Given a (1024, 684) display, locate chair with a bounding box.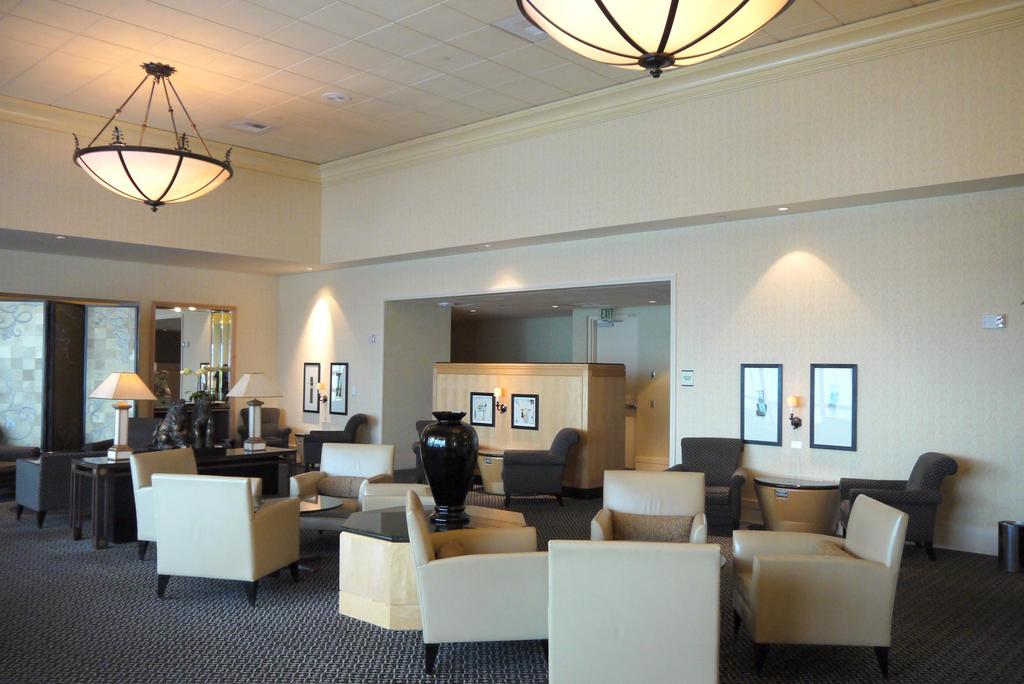
Located: 401 488 552 681.
